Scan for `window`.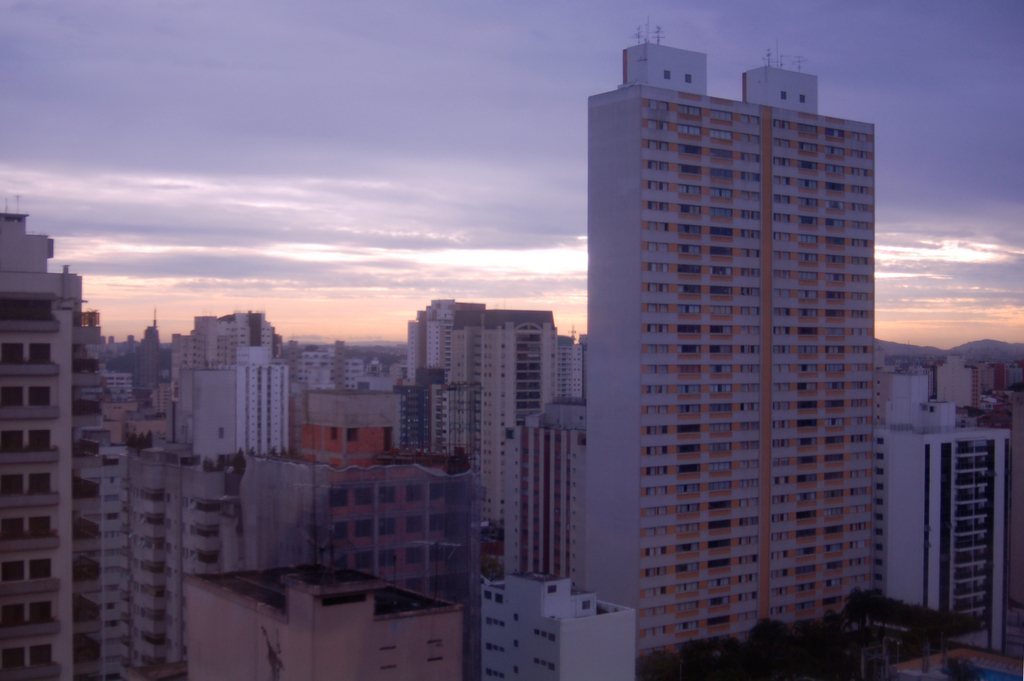
Scan result: <region>645, 388, 655, 396</region>.
